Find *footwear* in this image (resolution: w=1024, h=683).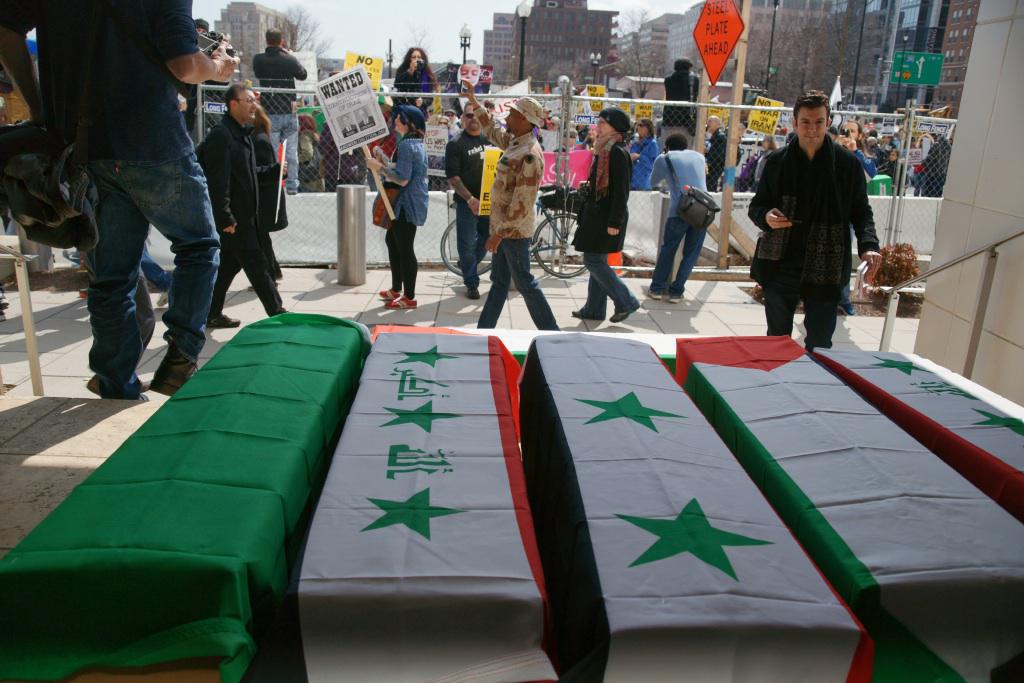
(left=610, top=309, right=630, bottom=324).
